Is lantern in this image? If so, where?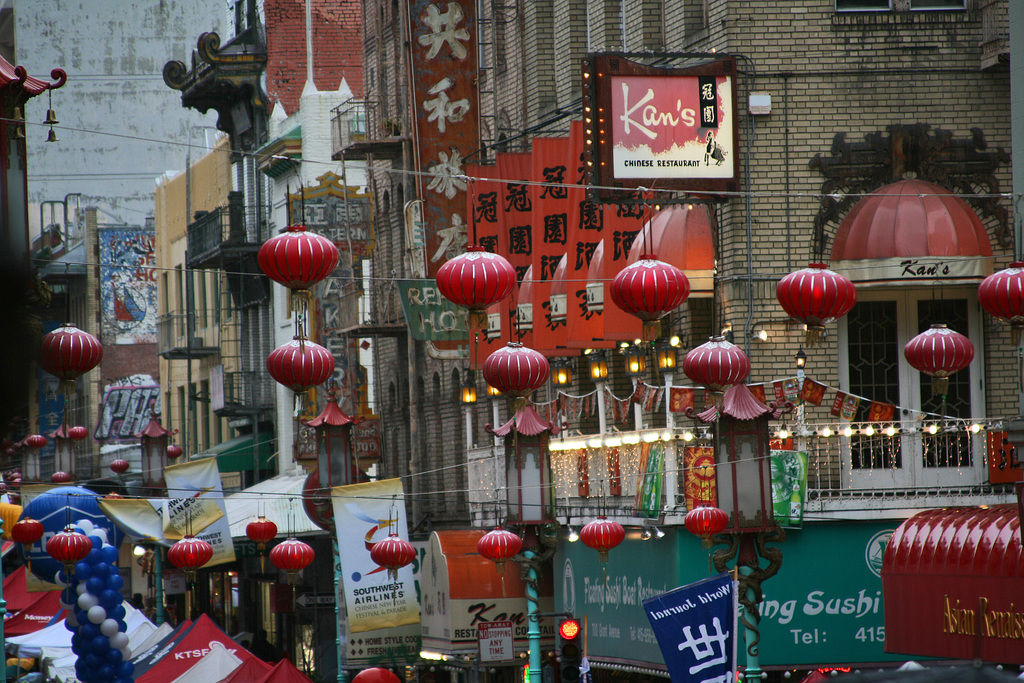
Yes, at (420,241,520,322).
